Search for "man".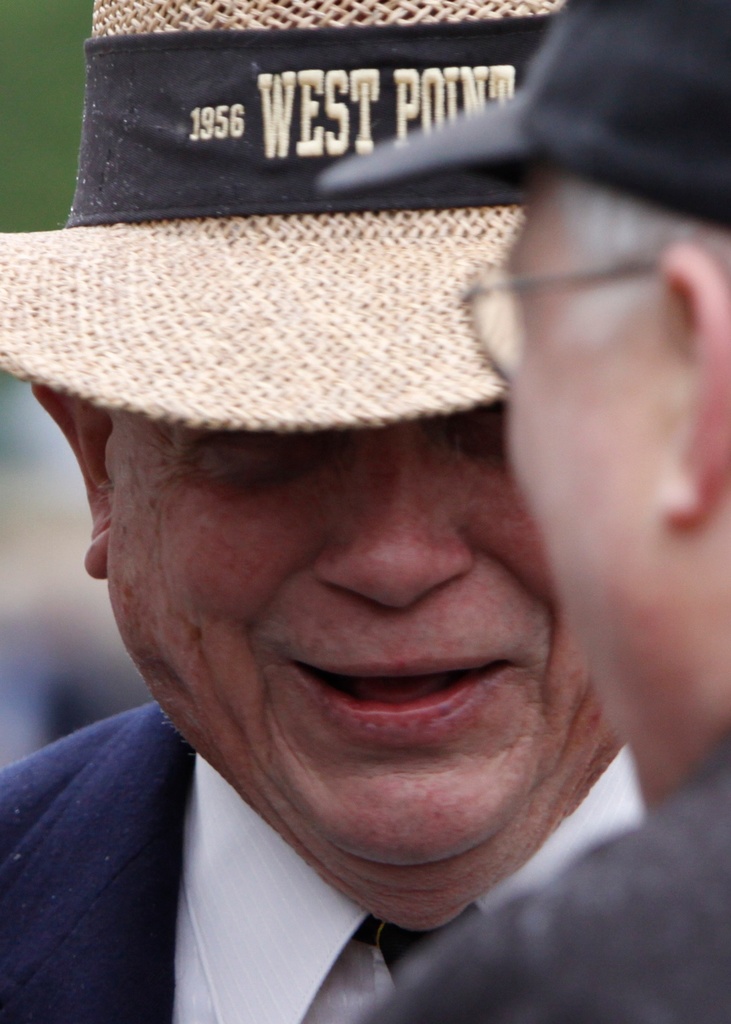
Found at 0 0 658 1023.
